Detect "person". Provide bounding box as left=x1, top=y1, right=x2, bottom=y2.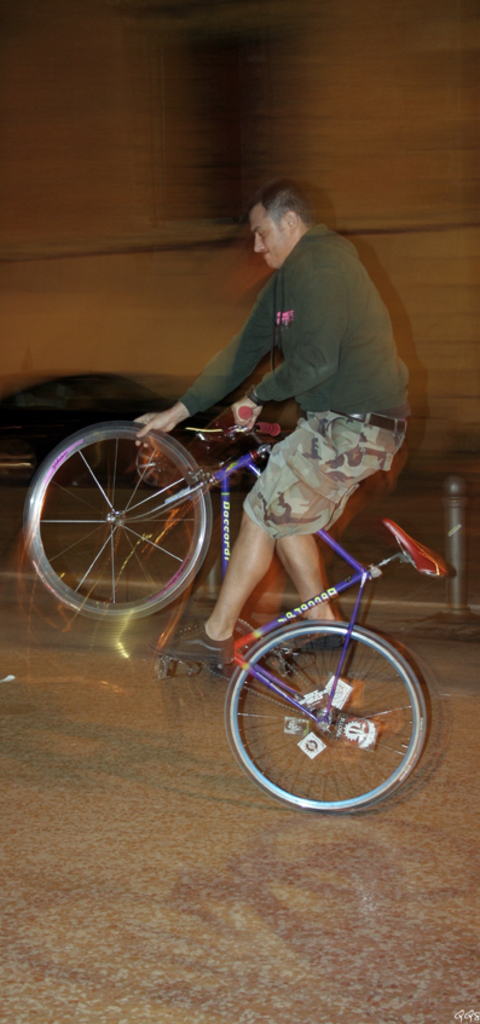
left=139, top=162, right=401, bottom=590.
